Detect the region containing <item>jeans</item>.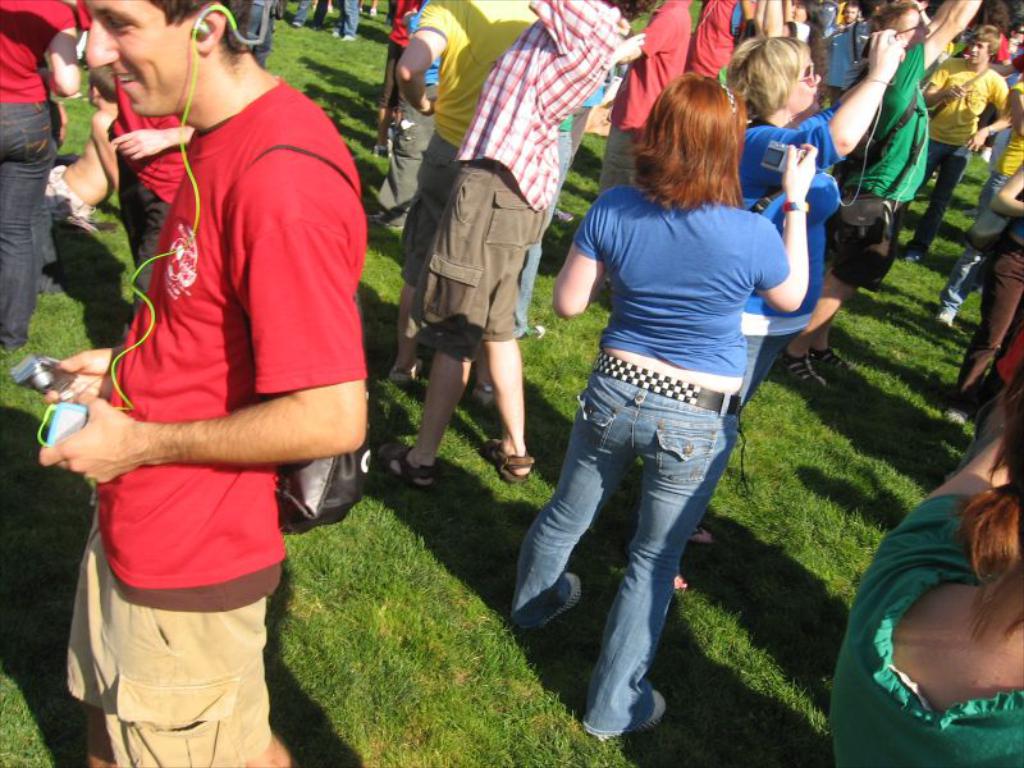
<bbox>522, 132, 573, 337</bbox>.
